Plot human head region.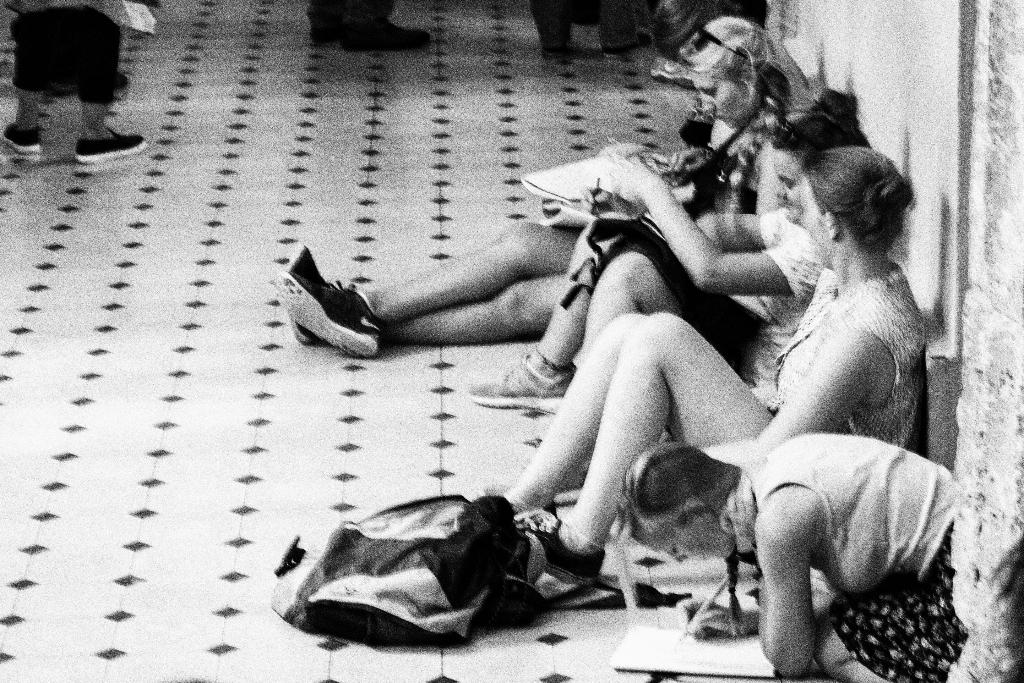
Plotted at 769,115,868,222.
